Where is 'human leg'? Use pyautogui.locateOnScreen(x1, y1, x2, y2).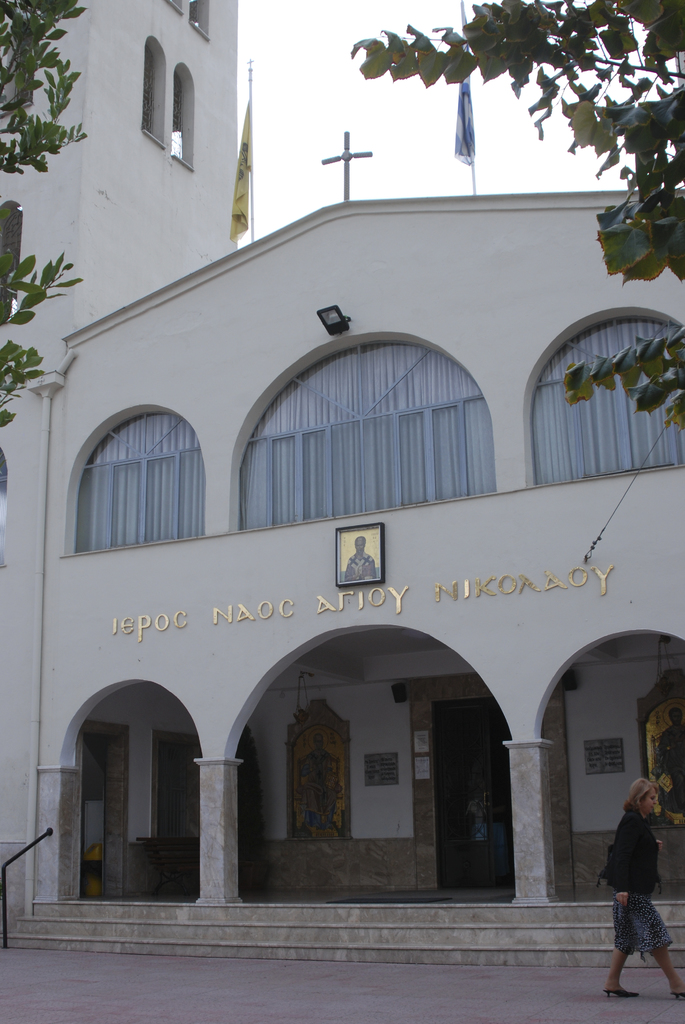
pyautogui.locateOnScreen(641, 948, 683, 998).
